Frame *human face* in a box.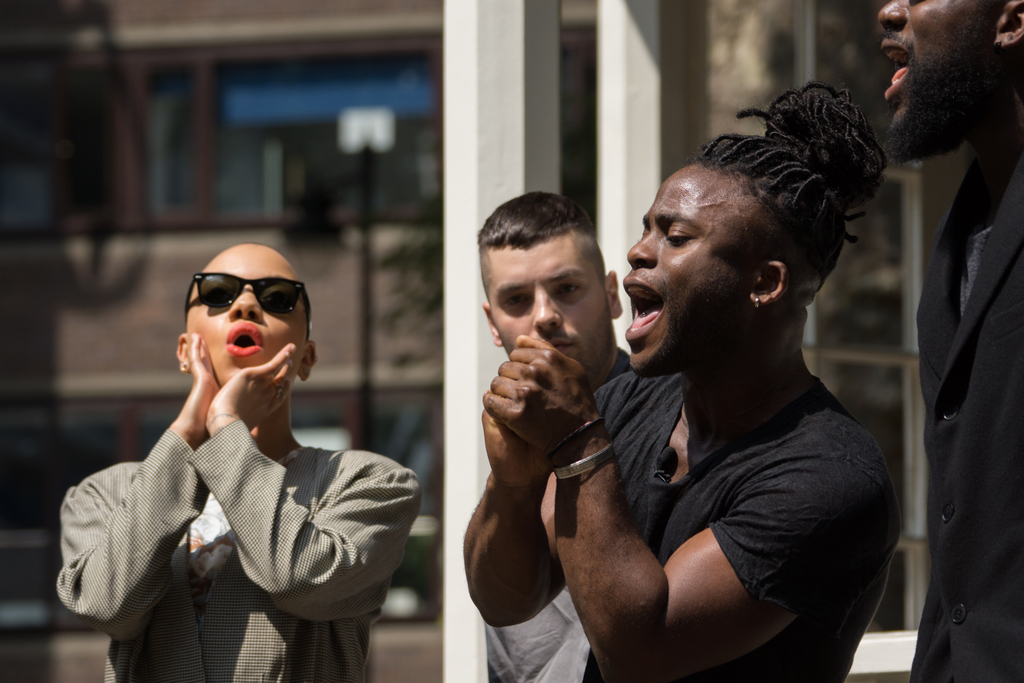
BBox(626, 162, 755, 381).
